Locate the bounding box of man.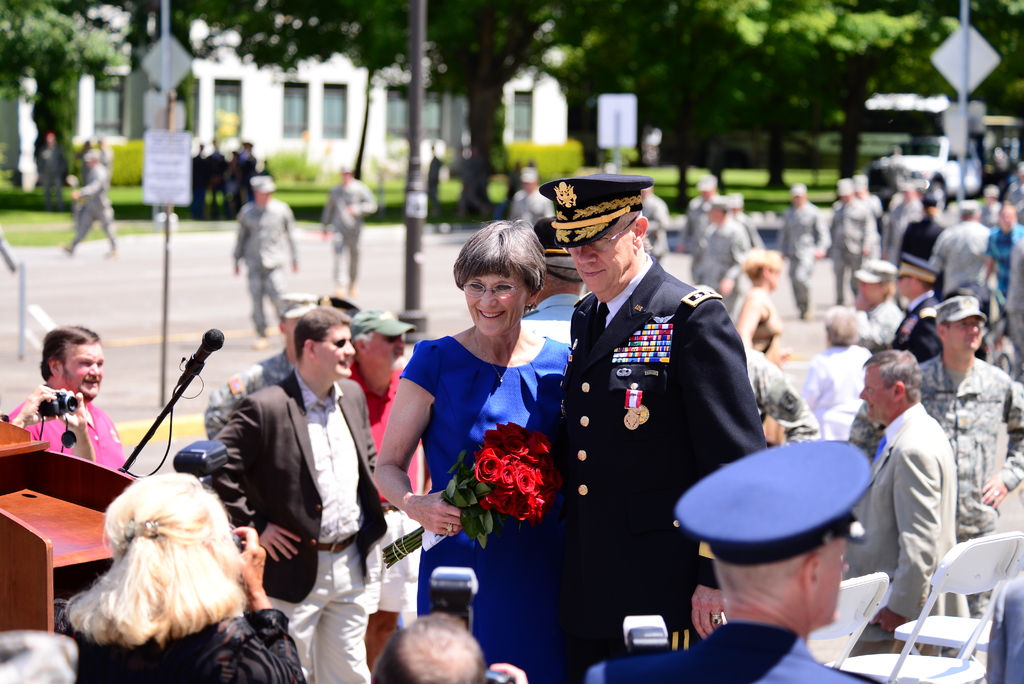
Bounding box: box=[201, 291, 318, 431].
